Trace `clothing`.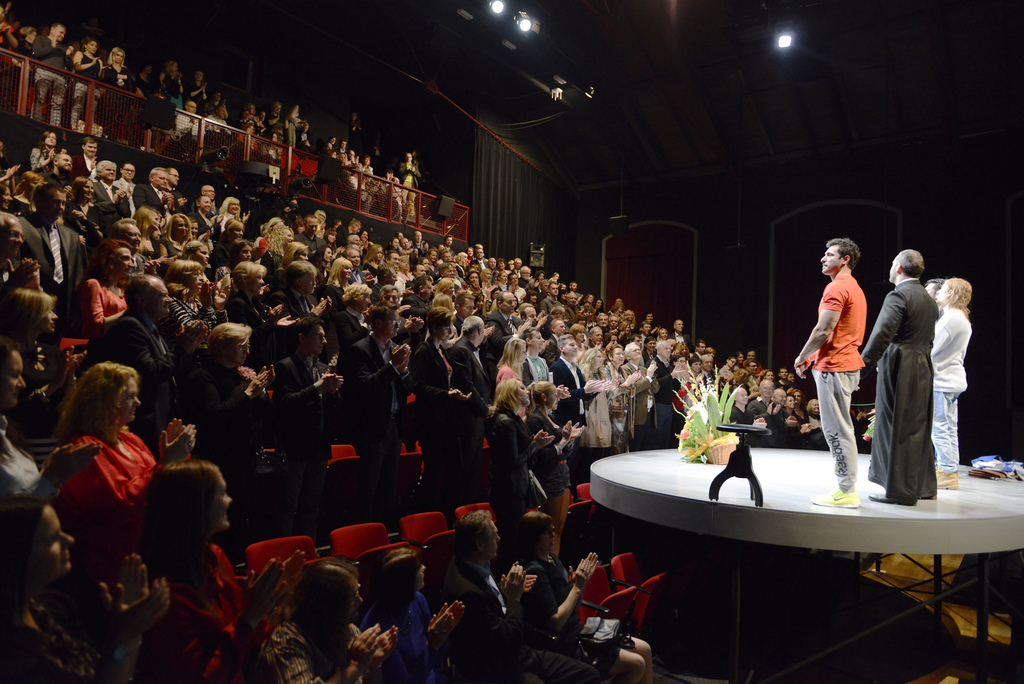
Traced to [187, 83, 204, 111].
